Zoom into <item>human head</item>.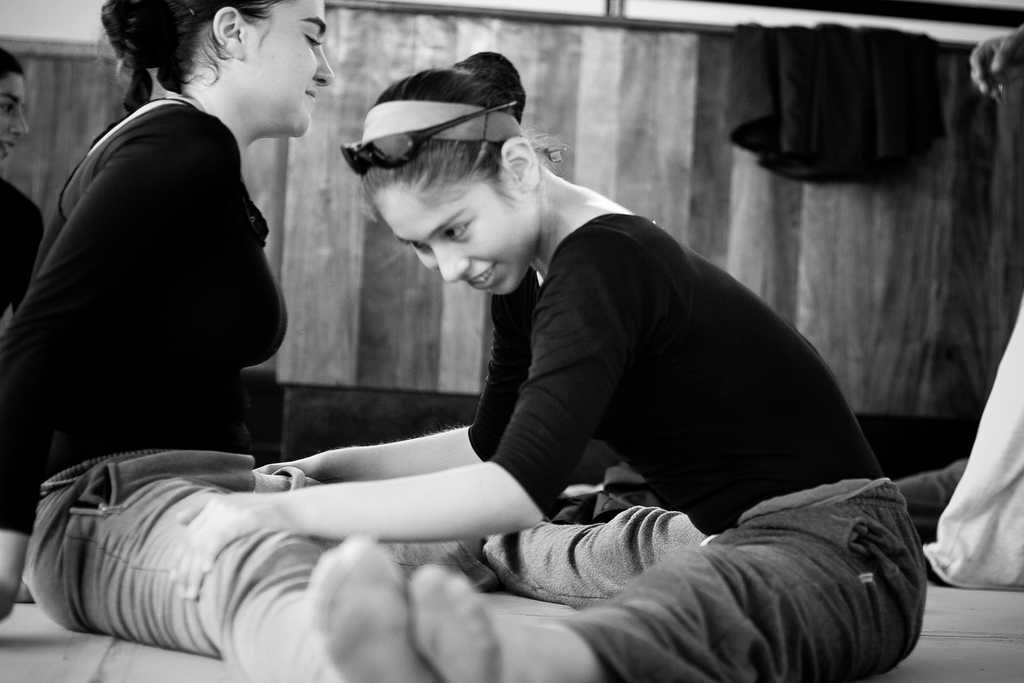
Zoom target: x1=138 y1=0 x2=338 y2=140.
